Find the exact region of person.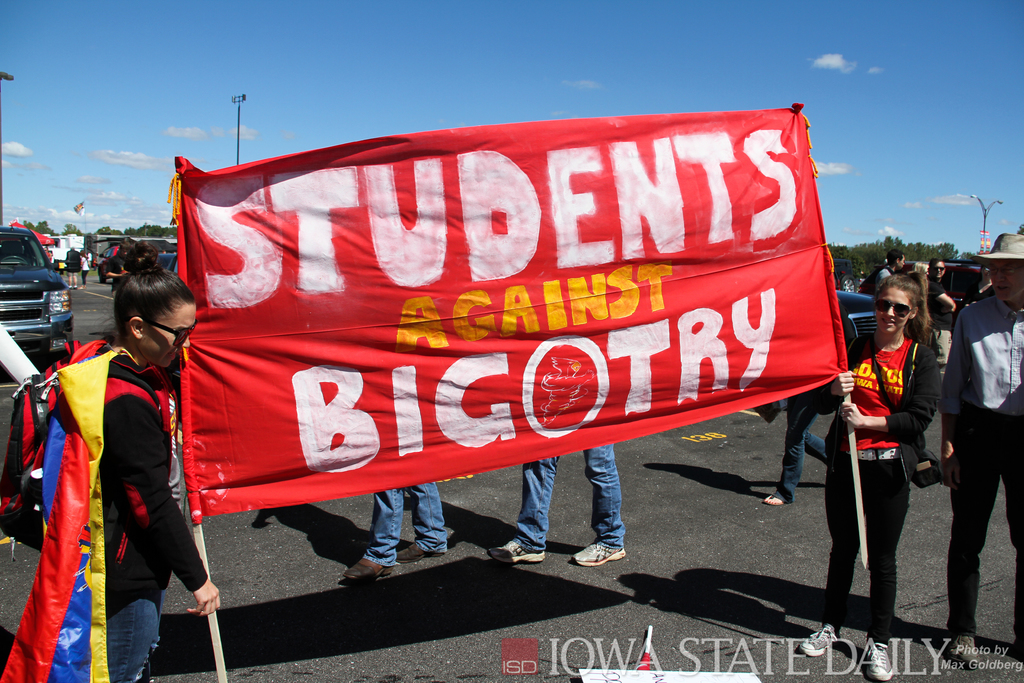
Exact region: select_region(31, 247, 202, 670).
